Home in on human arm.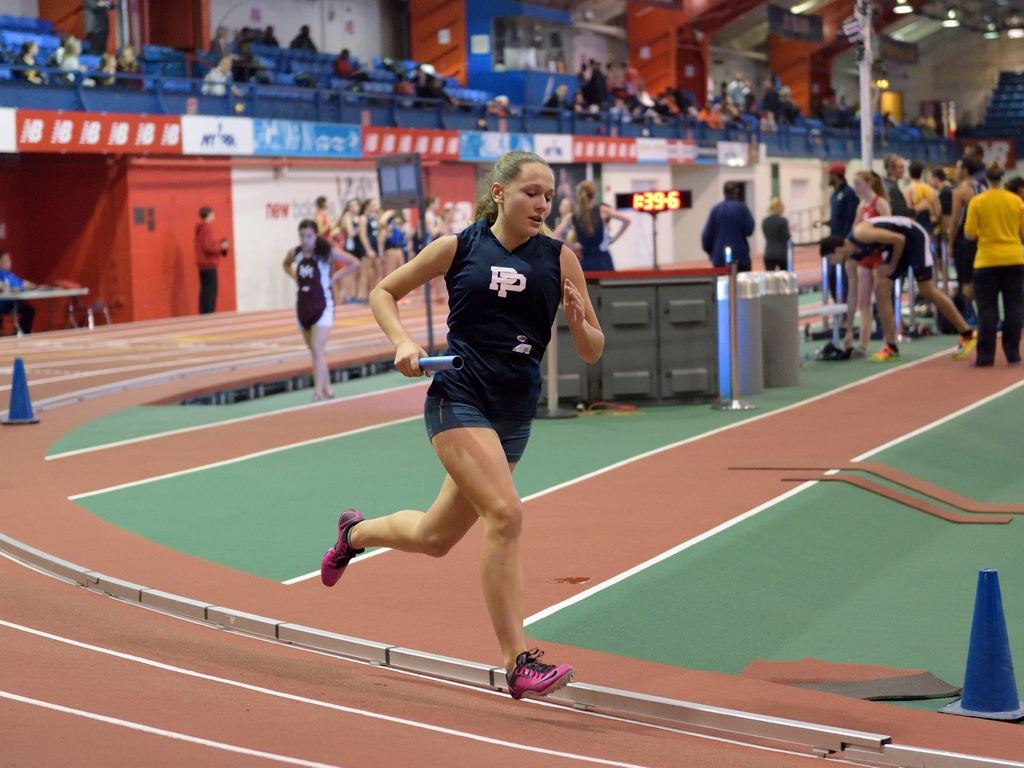
Homed in at (x1=196, y1=223, x2=231, y2=254).
